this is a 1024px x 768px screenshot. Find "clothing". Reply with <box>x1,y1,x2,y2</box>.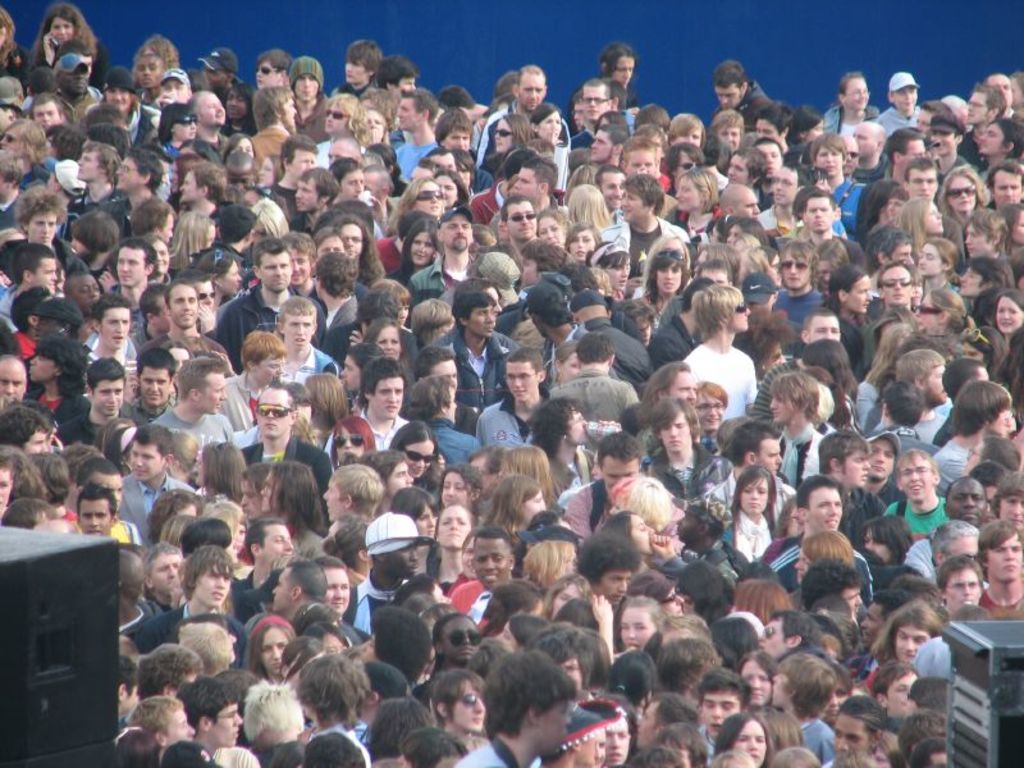
<box>829,179,865,239</box>.
